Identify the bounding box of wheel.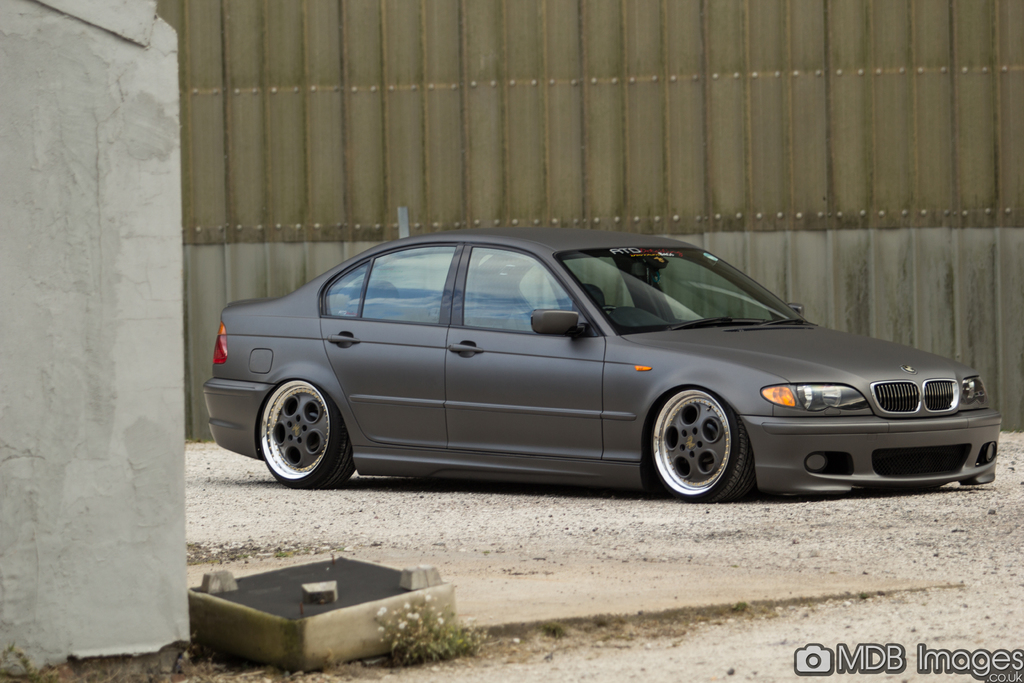
l=257, t=379, r=354, b=490.
